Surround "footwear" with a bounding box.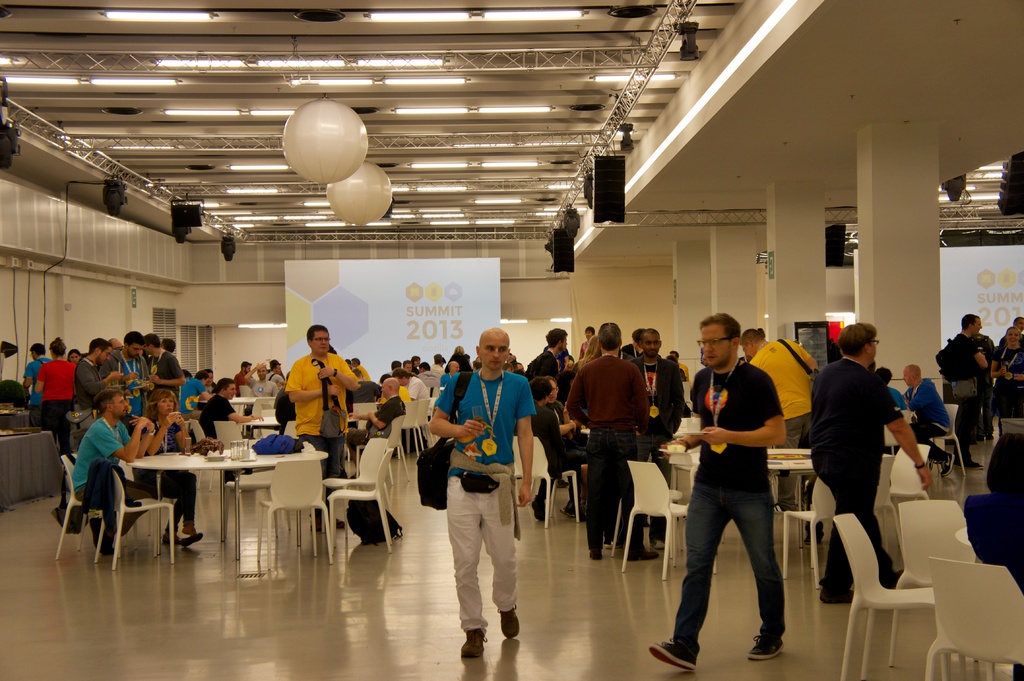
(628, 543, 662, 564).
